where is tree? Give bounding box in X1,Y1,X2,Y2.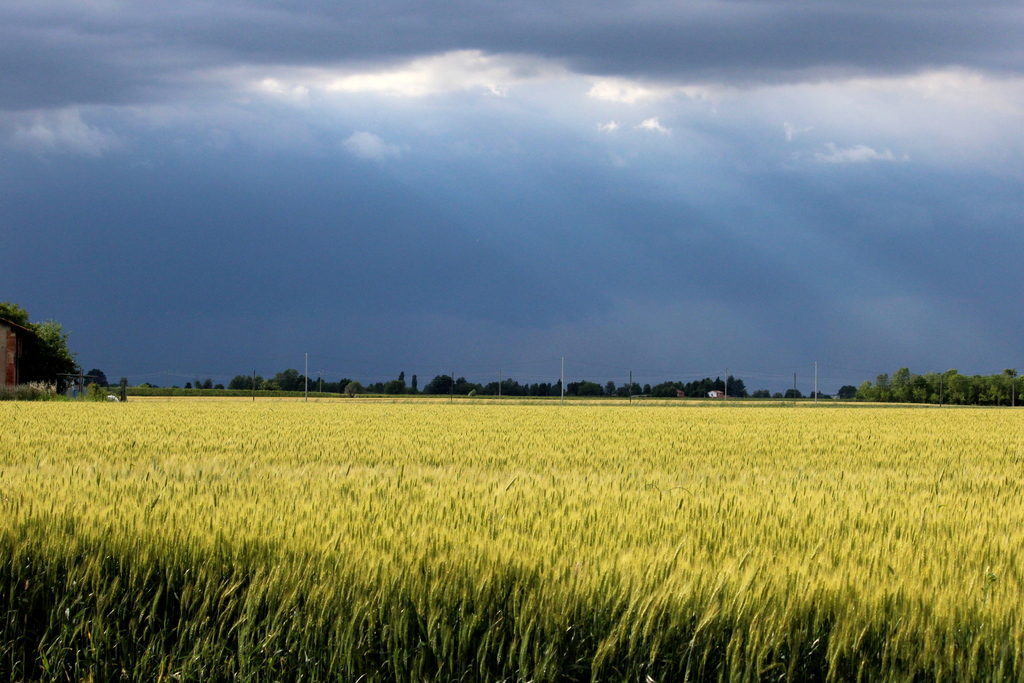
411,372,476,403.
